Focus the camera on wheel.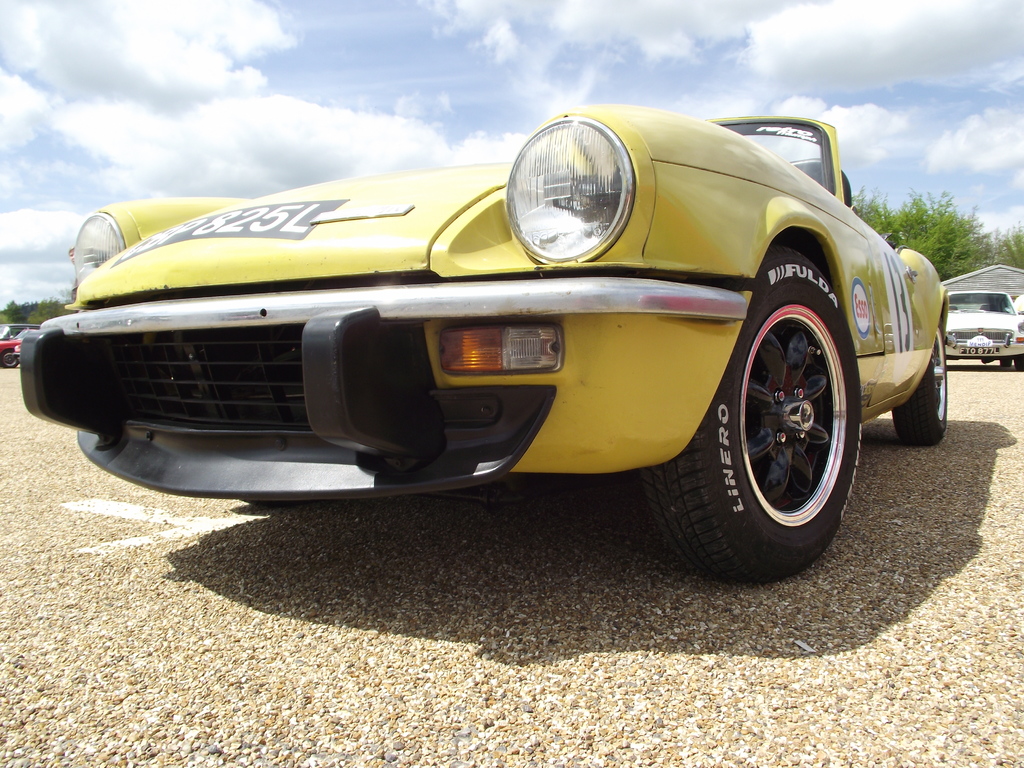
Focus region: 684, 232, 863, 580.
